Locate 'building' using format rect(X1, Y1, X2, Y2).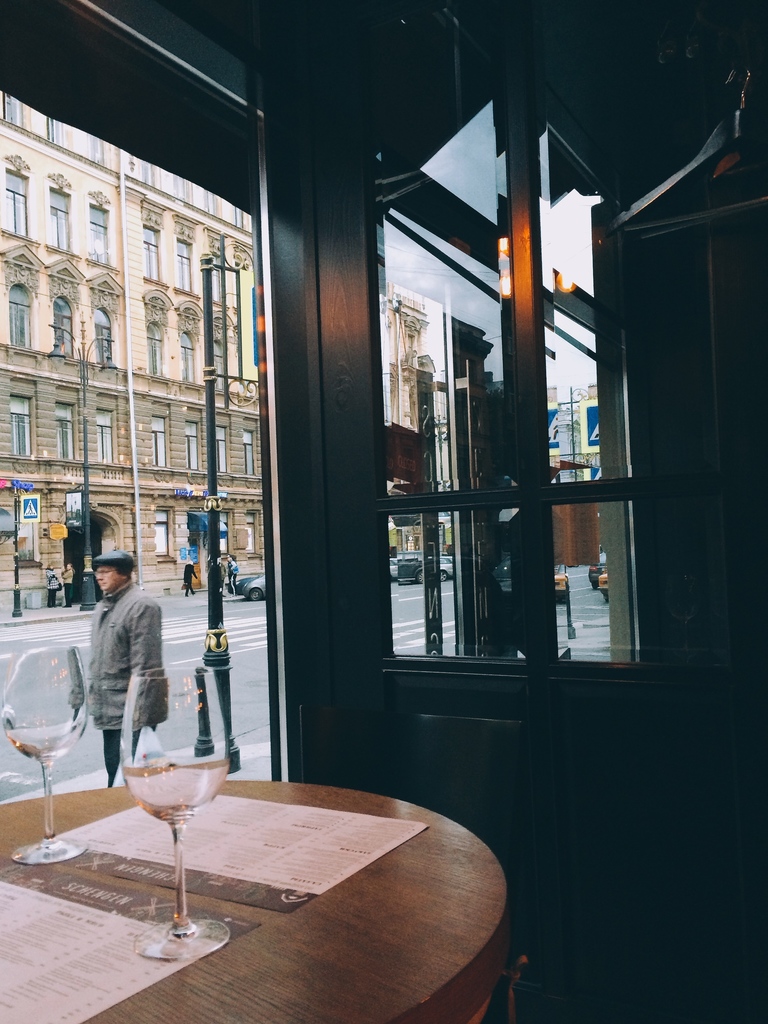
rect(0, 0, 767, 1023).
